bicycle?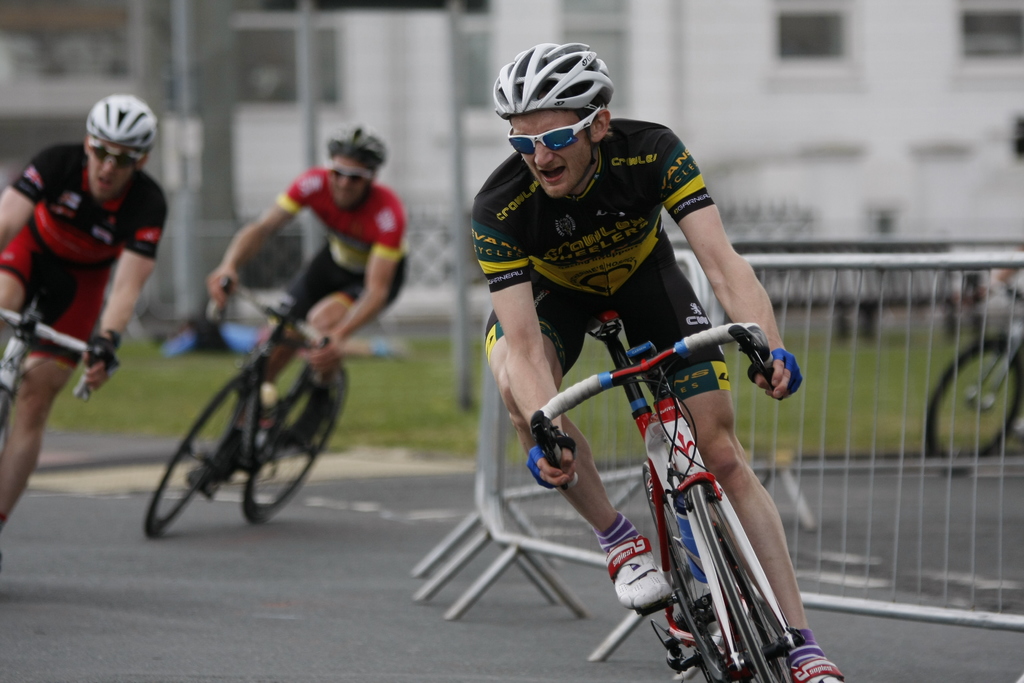
{"x1": 0, "y1": 299, "x2": 109, "y2": 456}
